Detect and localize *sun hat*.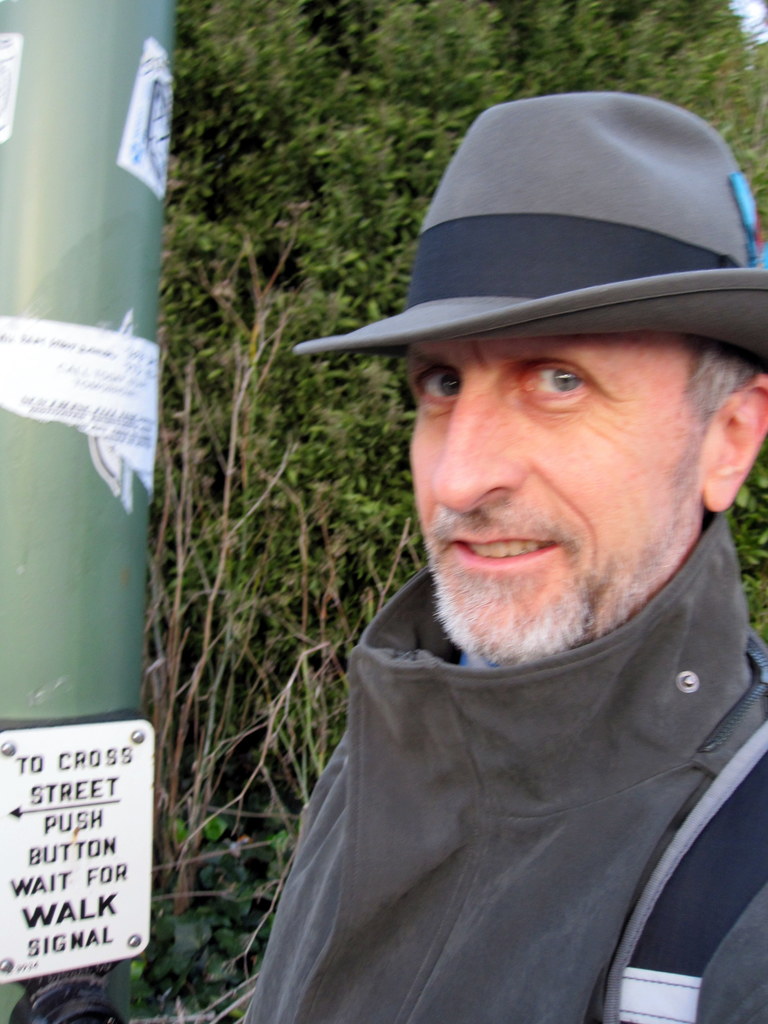
Localized at l=285, t=83, r=767, b=362.
